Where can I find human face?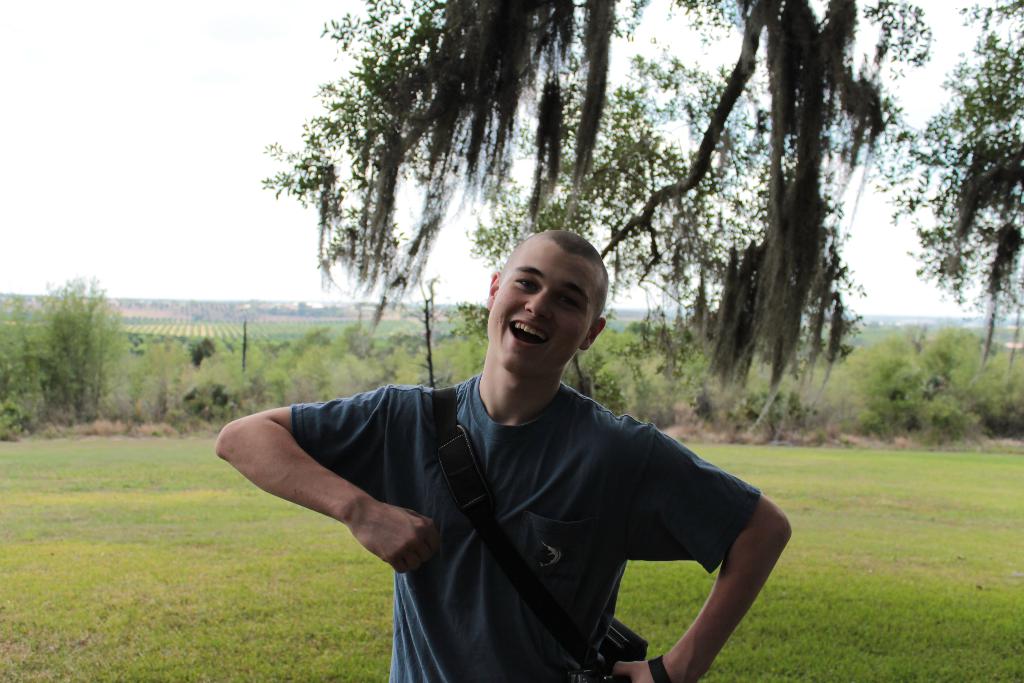
You can find it at 485/241/595/372.
